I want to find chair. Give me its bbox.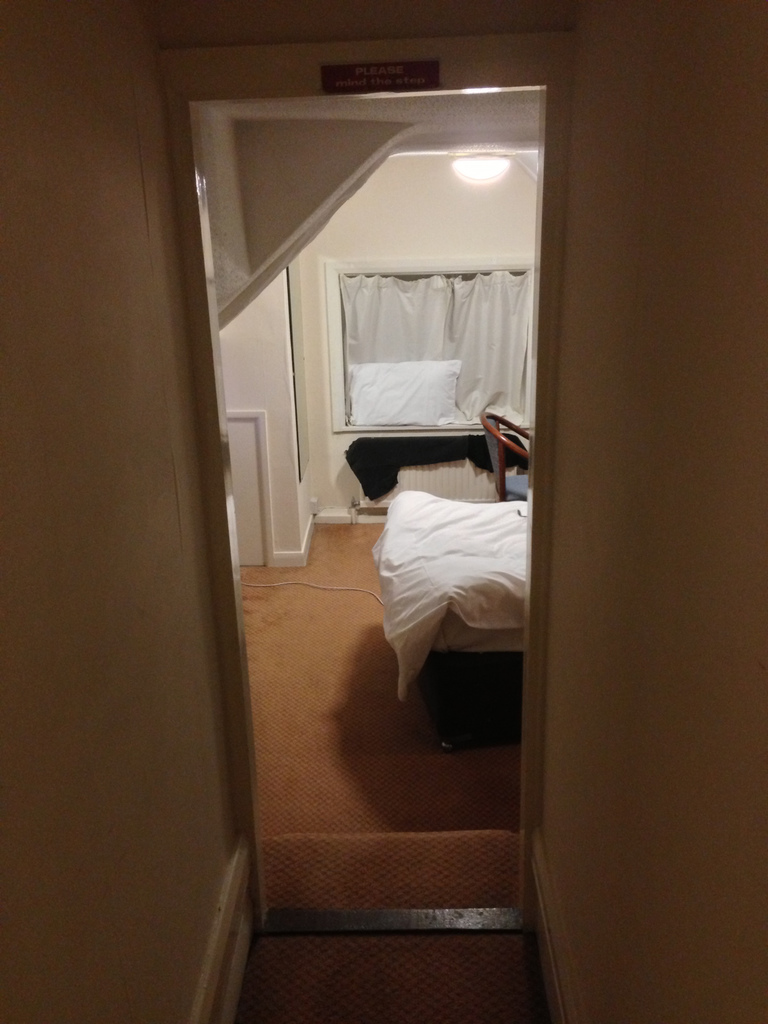
<box>481,406,534,500</box>.
